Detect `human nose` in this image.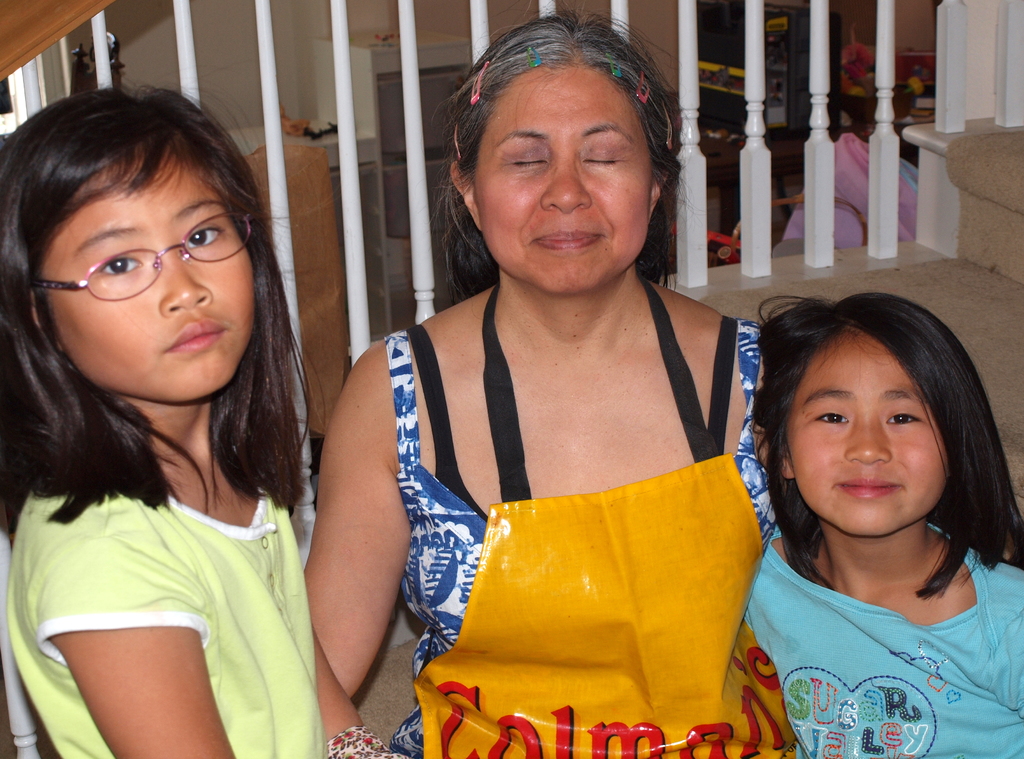
Detection: pyautogui.locateOnScreen(159, 260, 212, 313).
